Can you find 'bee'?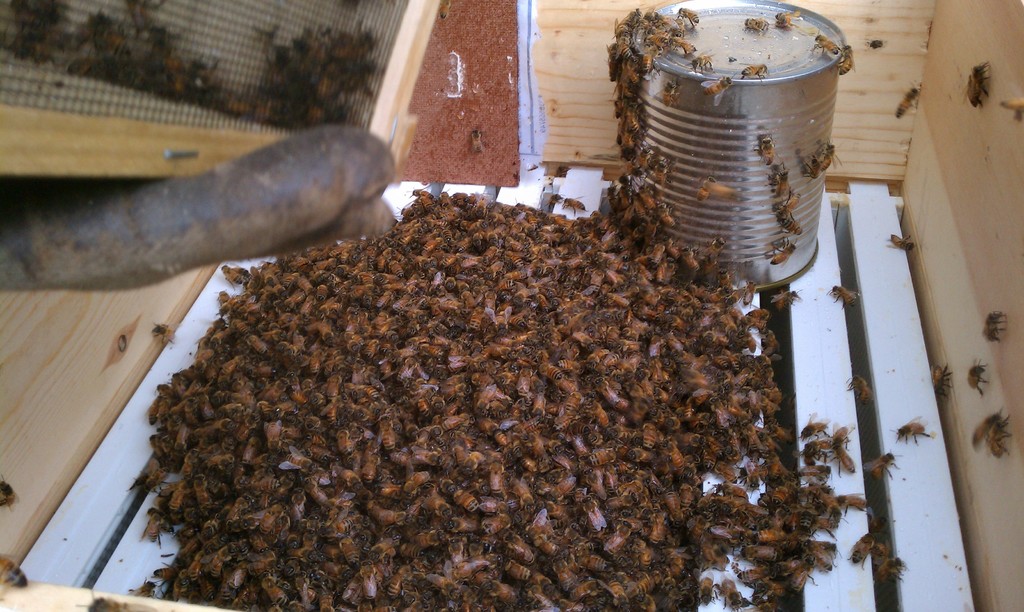
Yes, bounding box: 0, 479, 20, 503.
